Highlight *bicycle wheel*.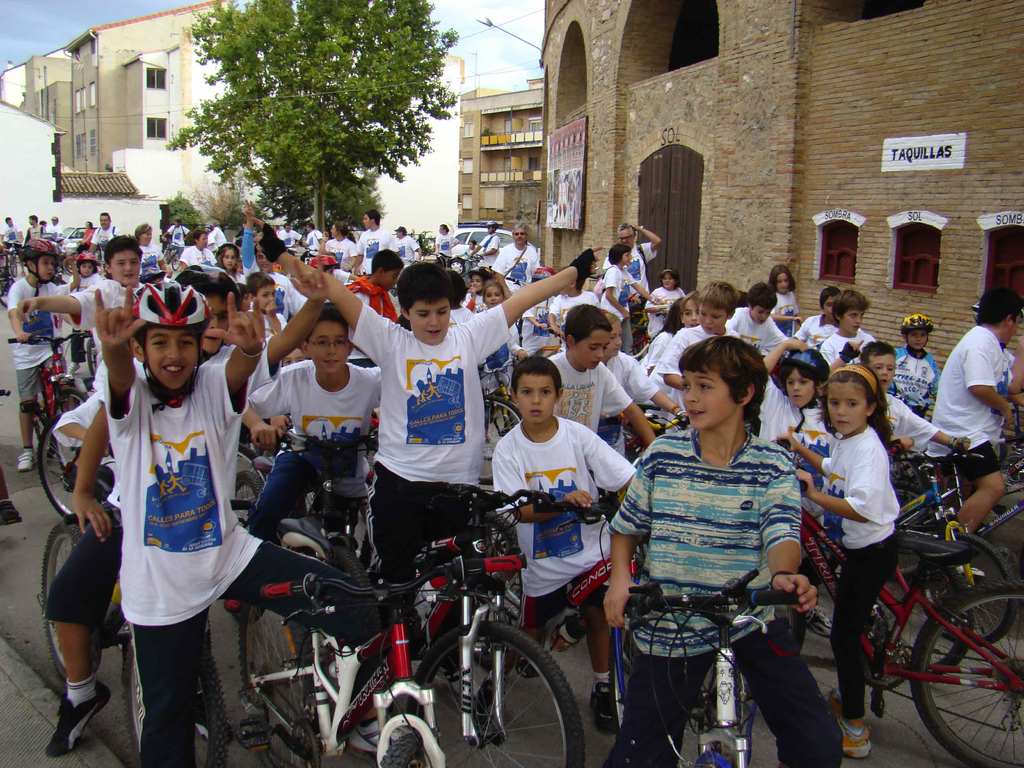
Highlighted region: [39,419,129,524].
